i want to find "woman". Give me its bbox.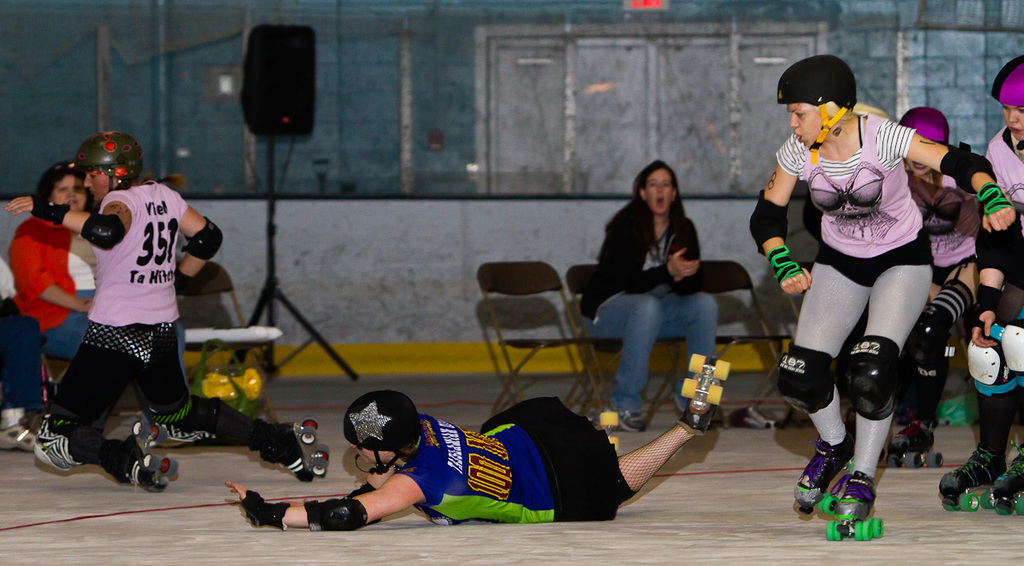
left=953, top=49, right=1023, bottom=487.
